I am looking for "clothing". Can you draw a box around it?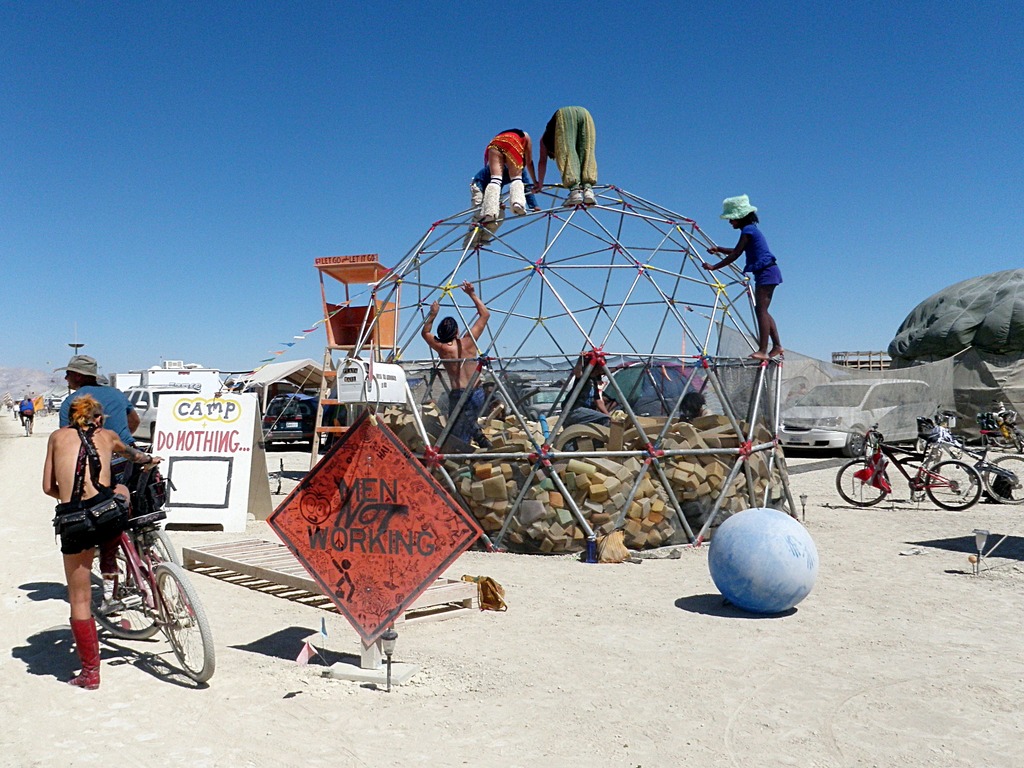
Sure, the bounding box is 468, 166, 531, 228.
